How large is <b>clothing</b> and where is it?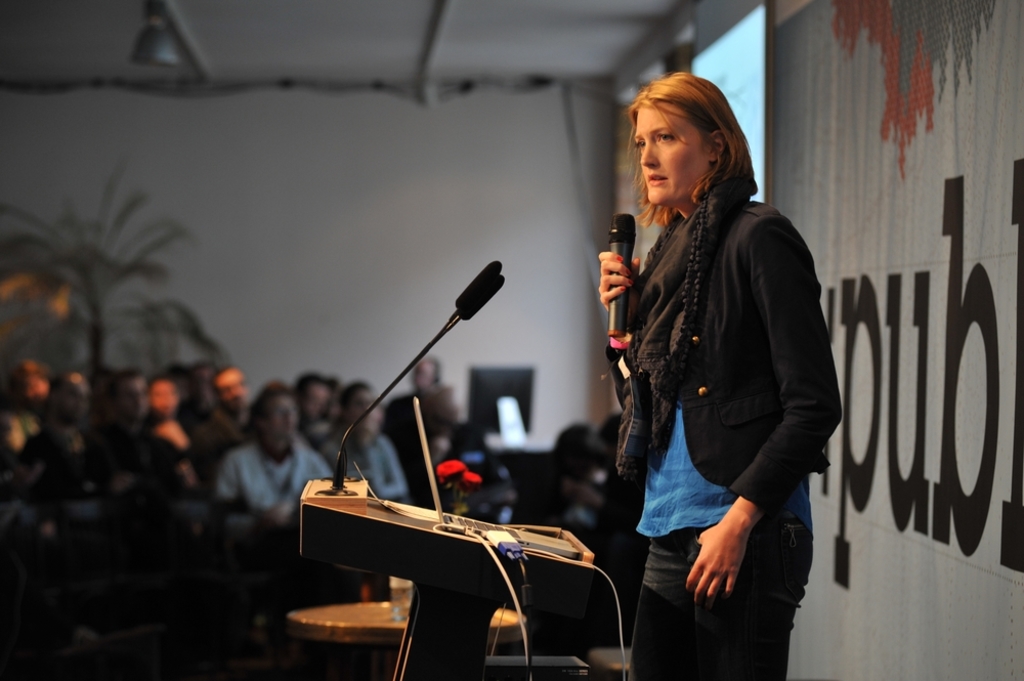
Bounding box: [209, 403, 252, 470].
